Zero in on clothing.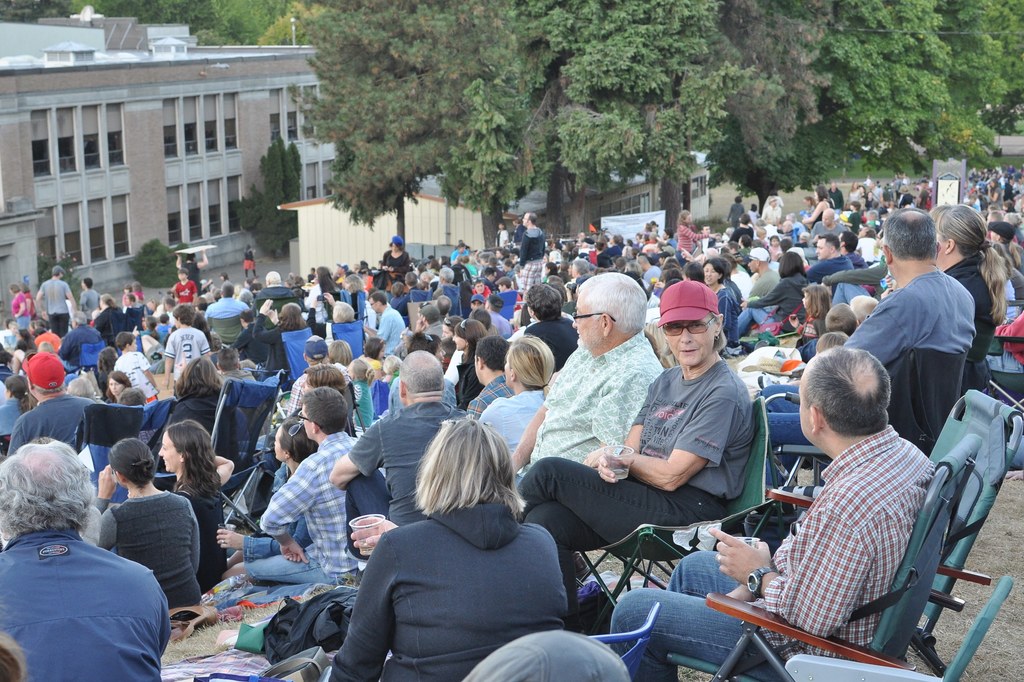
Zeroed in: BBox(0, 401, 26, 436).
